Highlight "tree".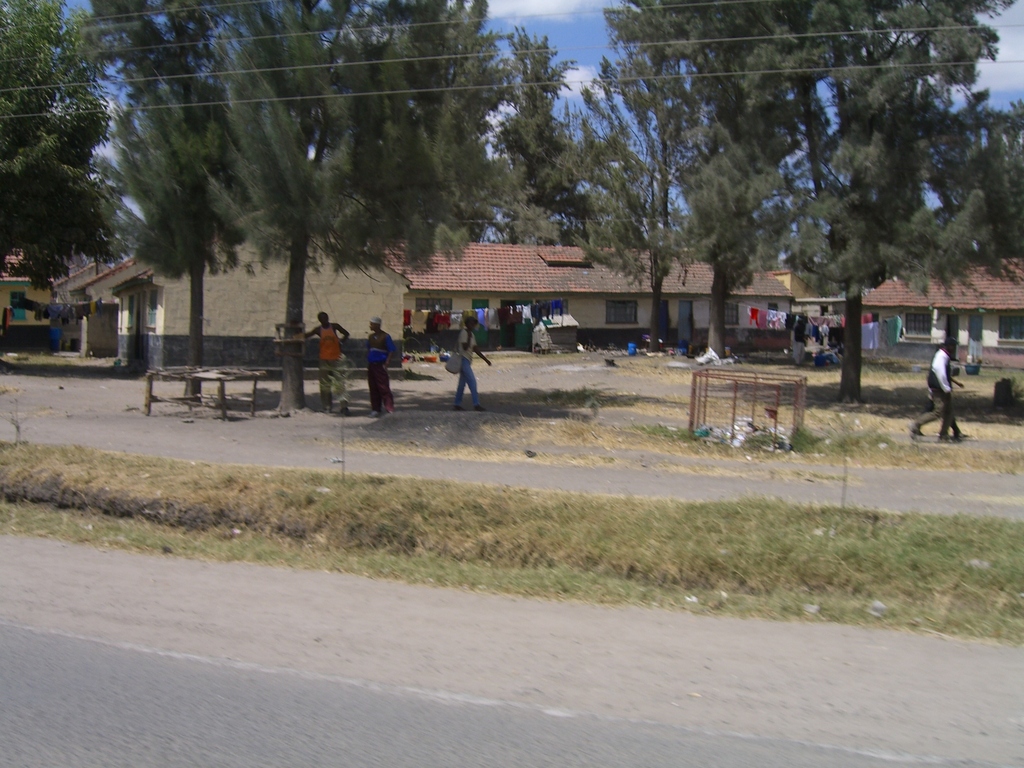
Highlighted region: (left=12, top=35, right=125, bottom=332).
